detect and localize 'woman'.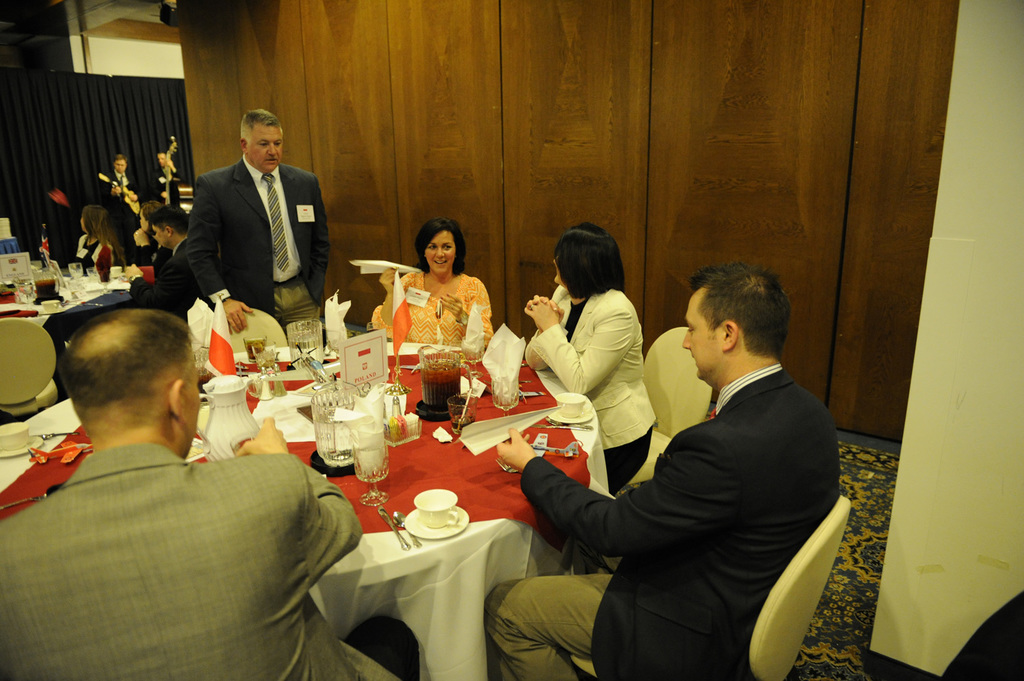
Localized at [x1=128, y1=199, x2=167, y2=278].
